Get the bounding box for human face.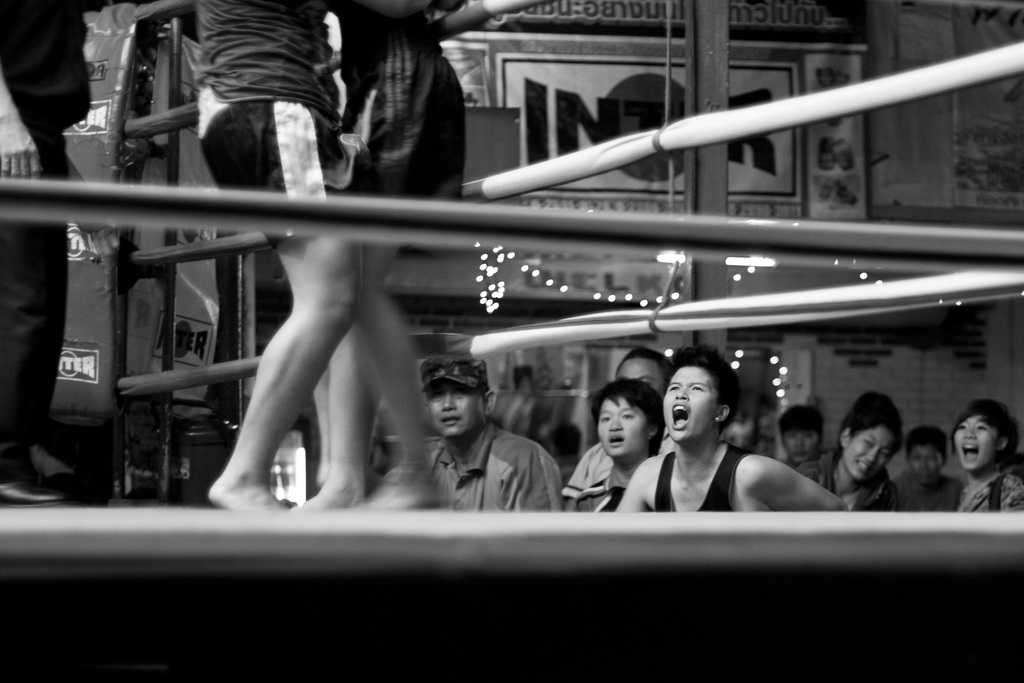
rect(595, 400, 648, 456).
